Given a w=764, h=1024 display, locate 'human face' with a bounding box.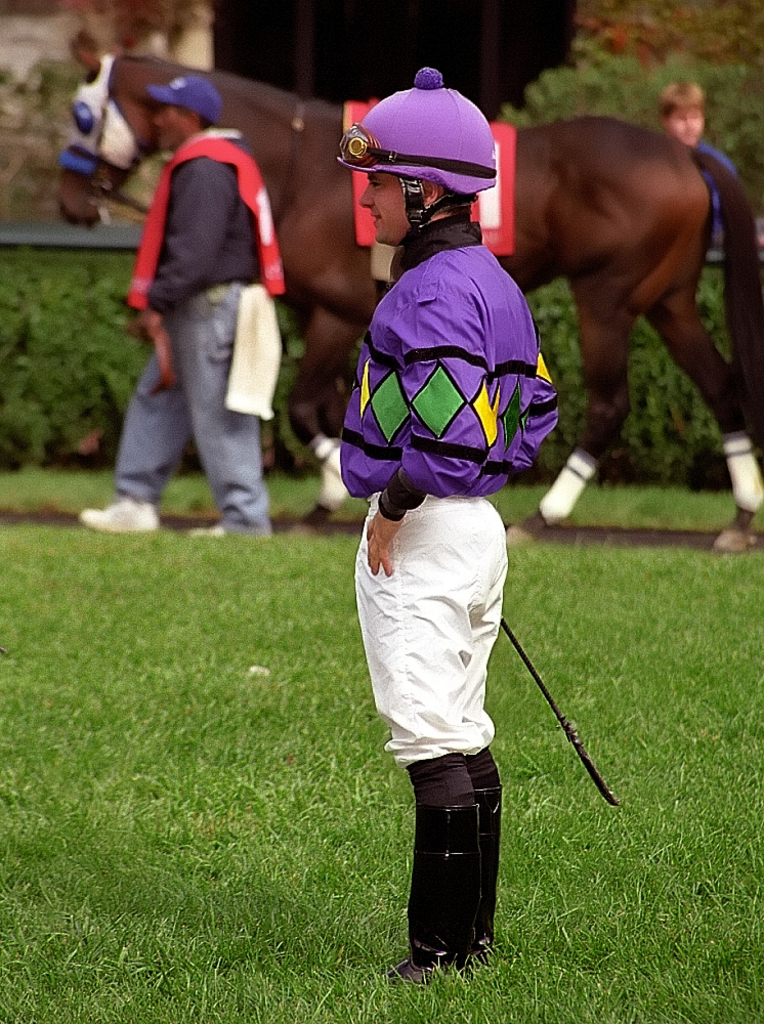
Located: [151, 108, 185, 154].
